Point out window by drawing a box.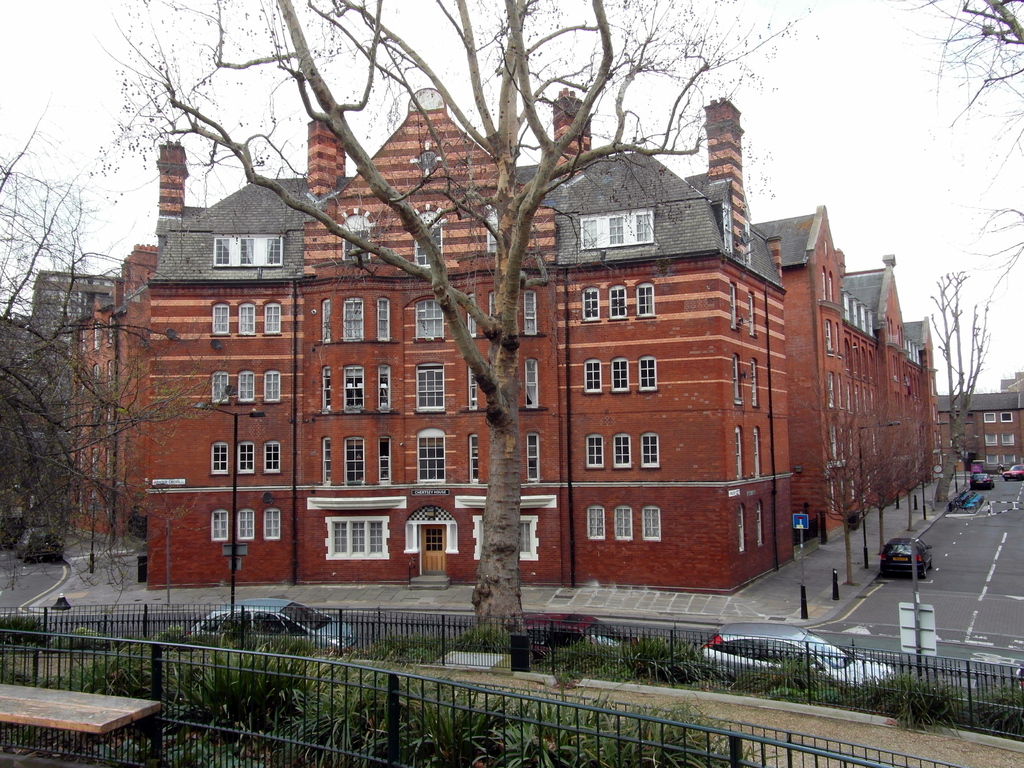
l=748, t=294, r=755, b=333.
